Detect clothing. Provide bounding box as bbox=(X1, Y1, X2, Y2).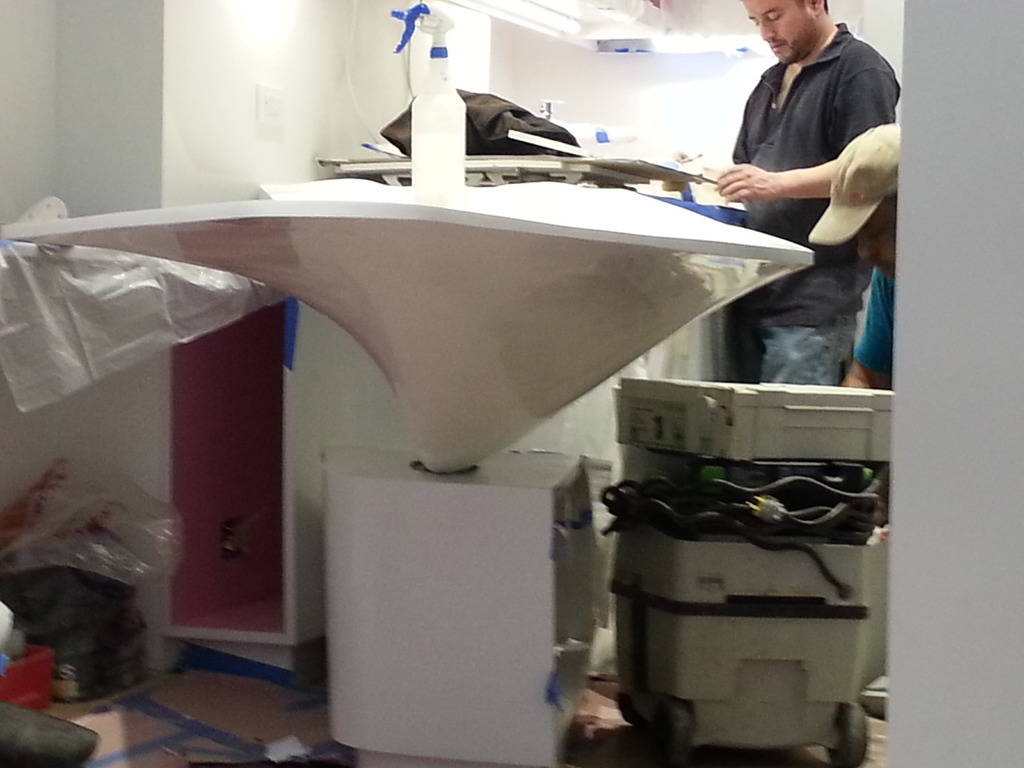
bbox=(852, 268, 892, 371).
